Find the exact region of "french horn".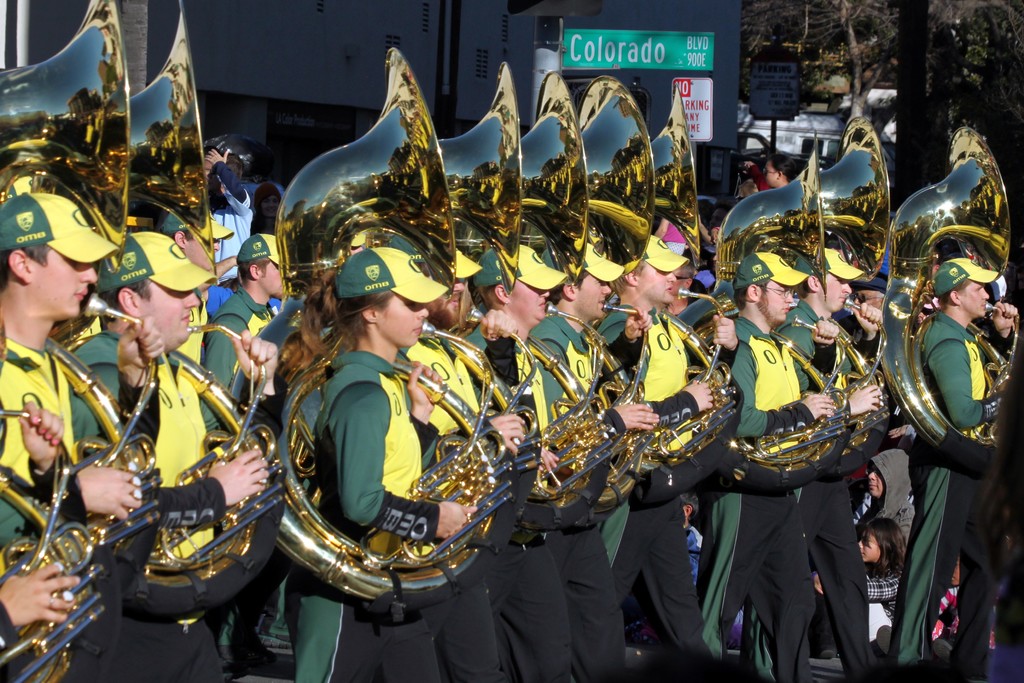
Exact region: <box>877,119,1023,484</box>.
